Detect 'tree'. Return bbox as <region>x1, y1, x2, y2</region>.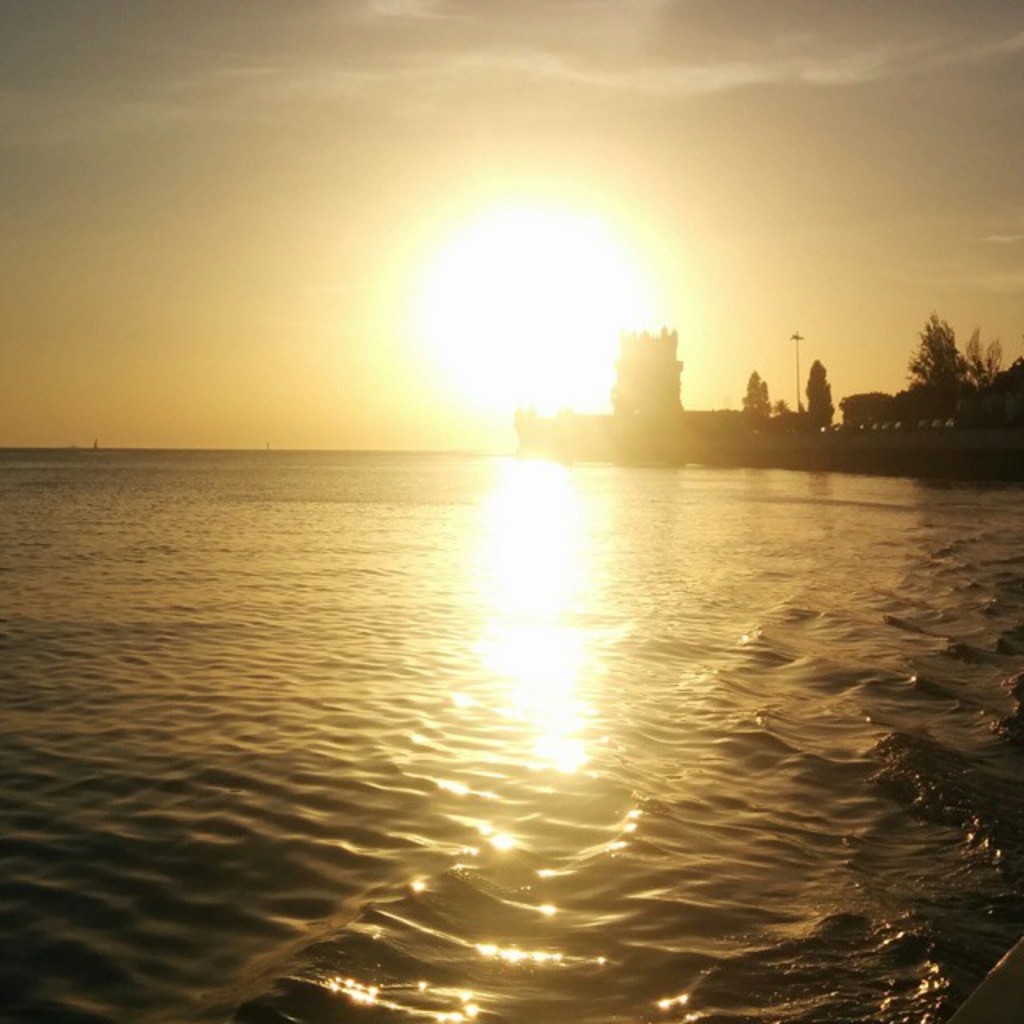
<region>794, 357, 840, 448</region>.
